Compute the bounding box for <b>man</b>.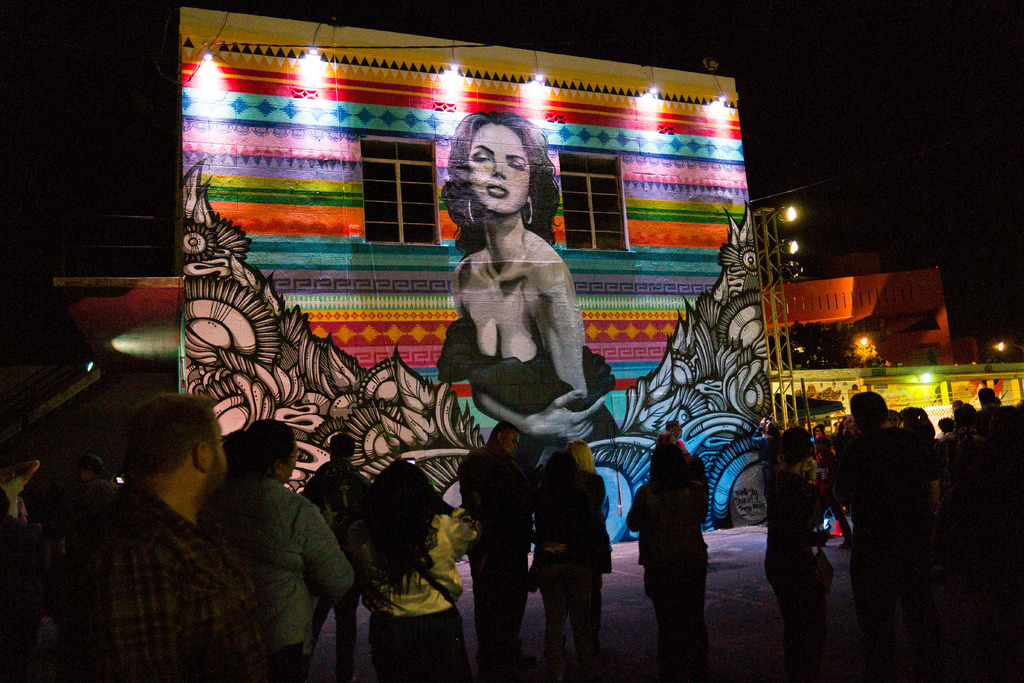
202,418,360,682.
